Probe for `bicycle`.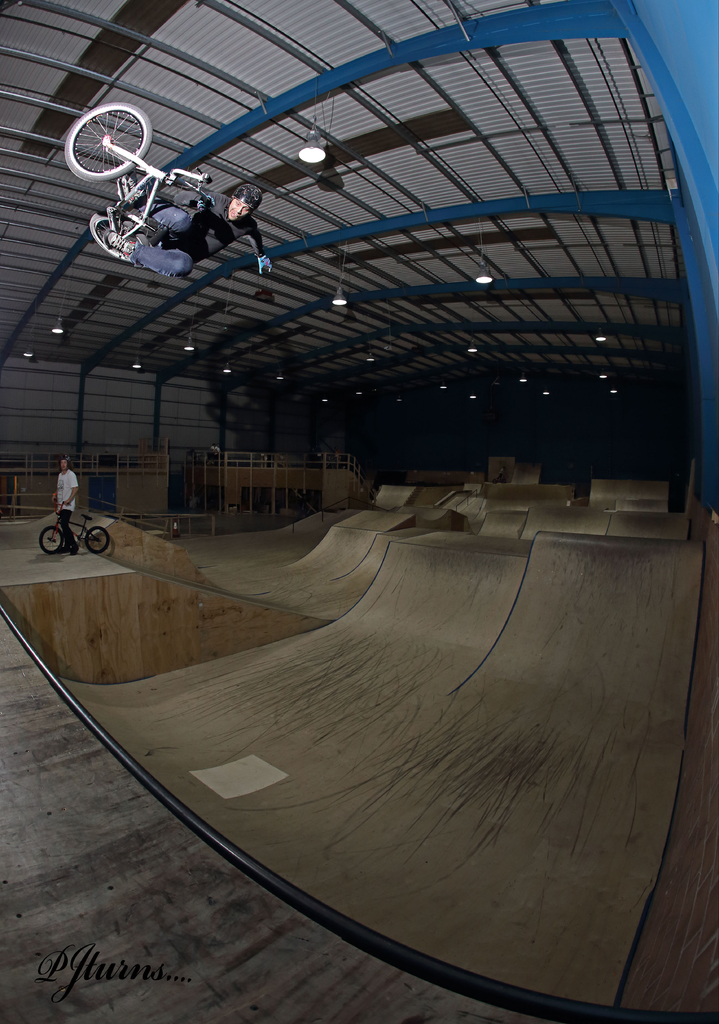
Probe result: crop(490, 474, 508, 483).
